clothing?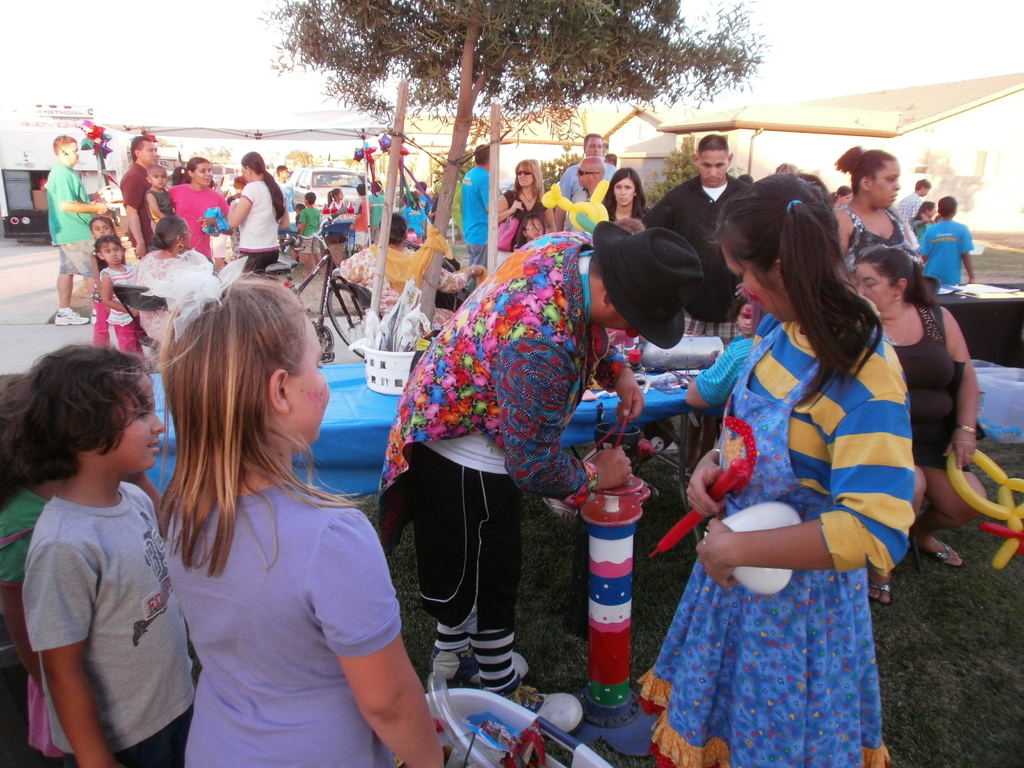
bbox(144, 202, 188, 249)
